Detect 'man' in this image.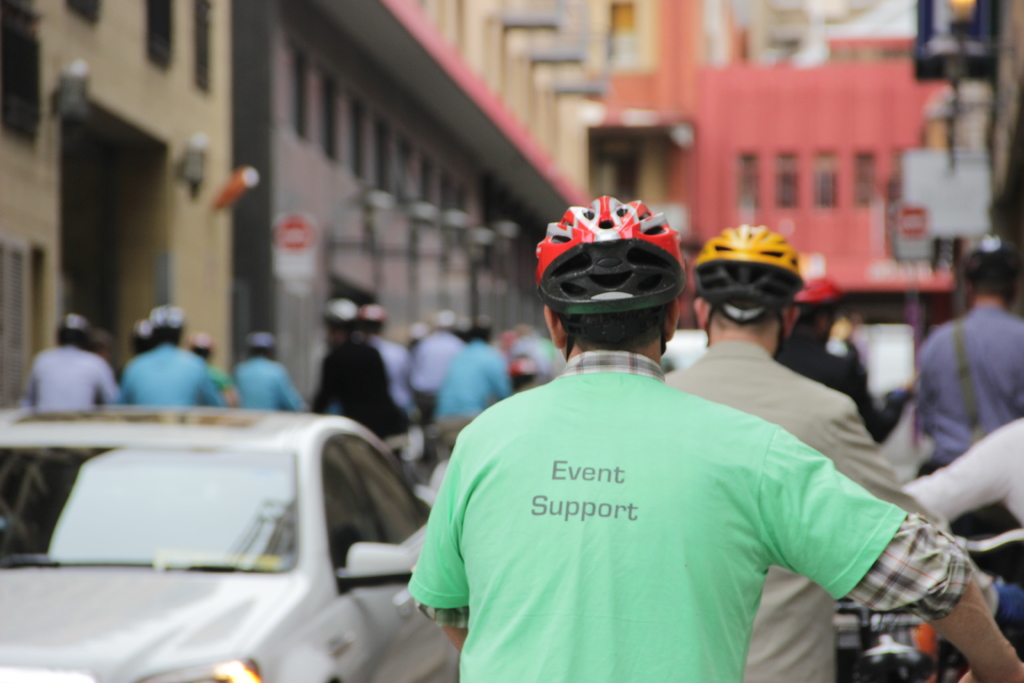
Detection: <region>766, 273, 900, 447</region>.
